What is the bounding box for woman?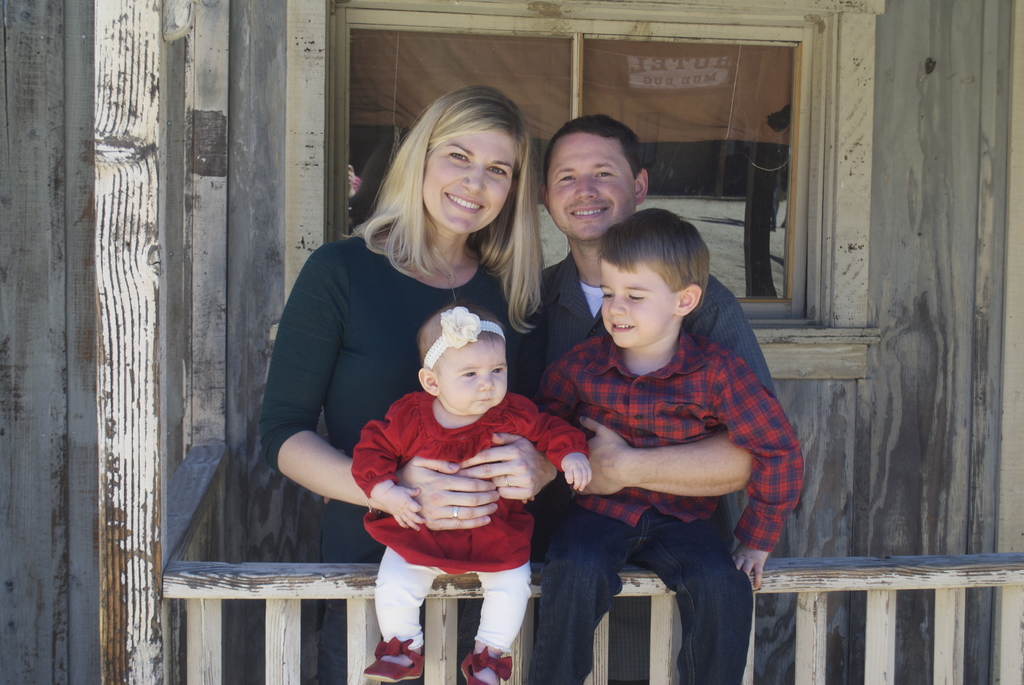
select_region(260, 90, 557, 629).
